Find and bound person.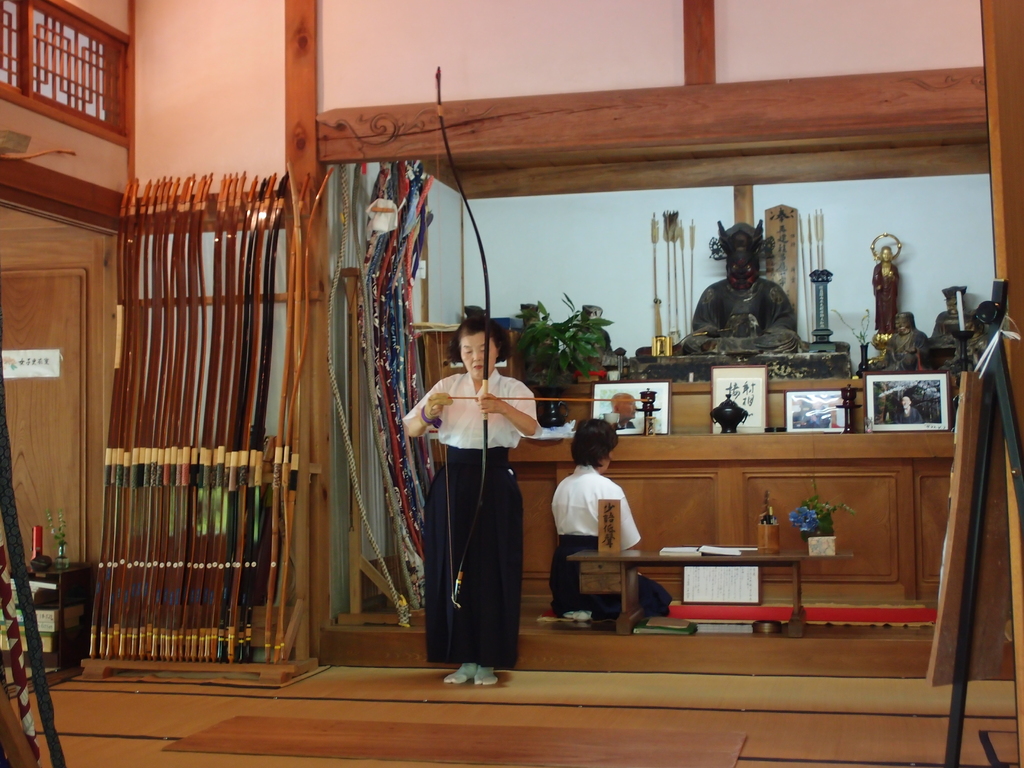
Bound: 870:250:902:330.
